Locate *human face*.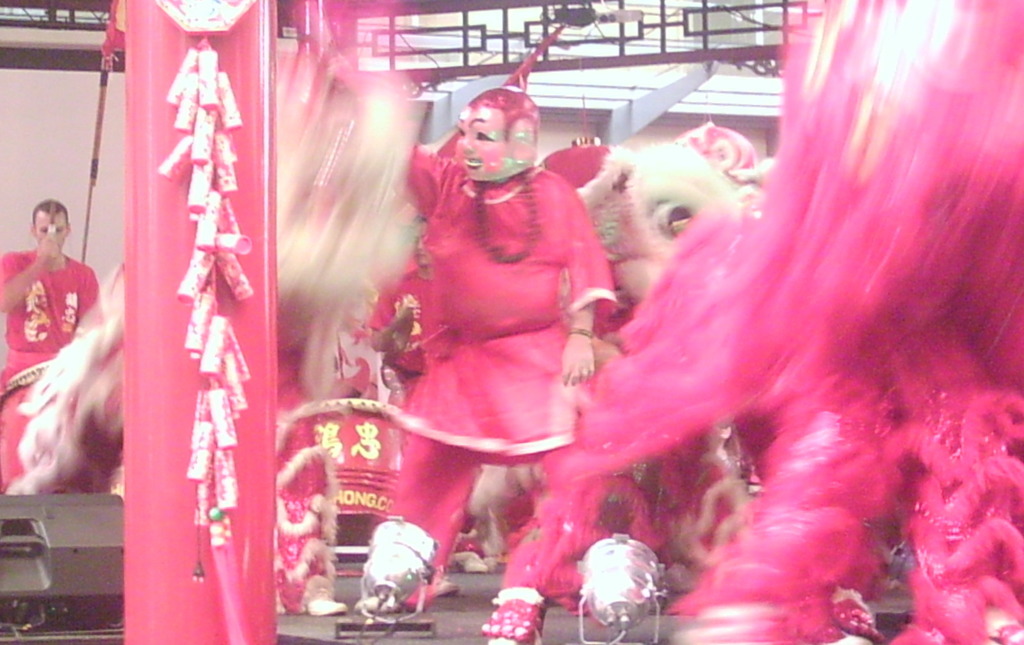
Bounding box: (x1=456, y1=103, x2=518, y2=179).
